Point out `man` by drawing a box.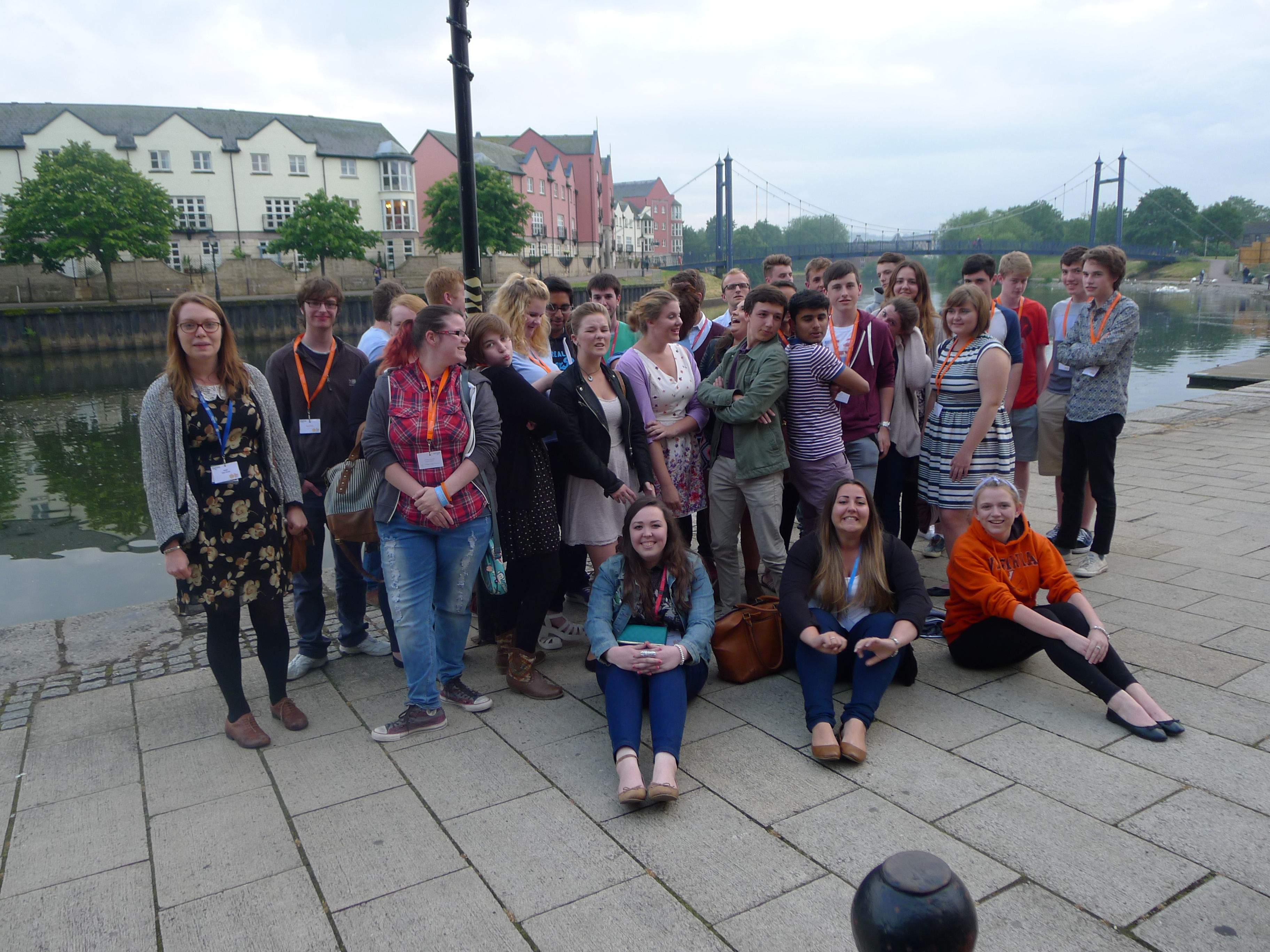
<box>288,93,310,173</box>.
